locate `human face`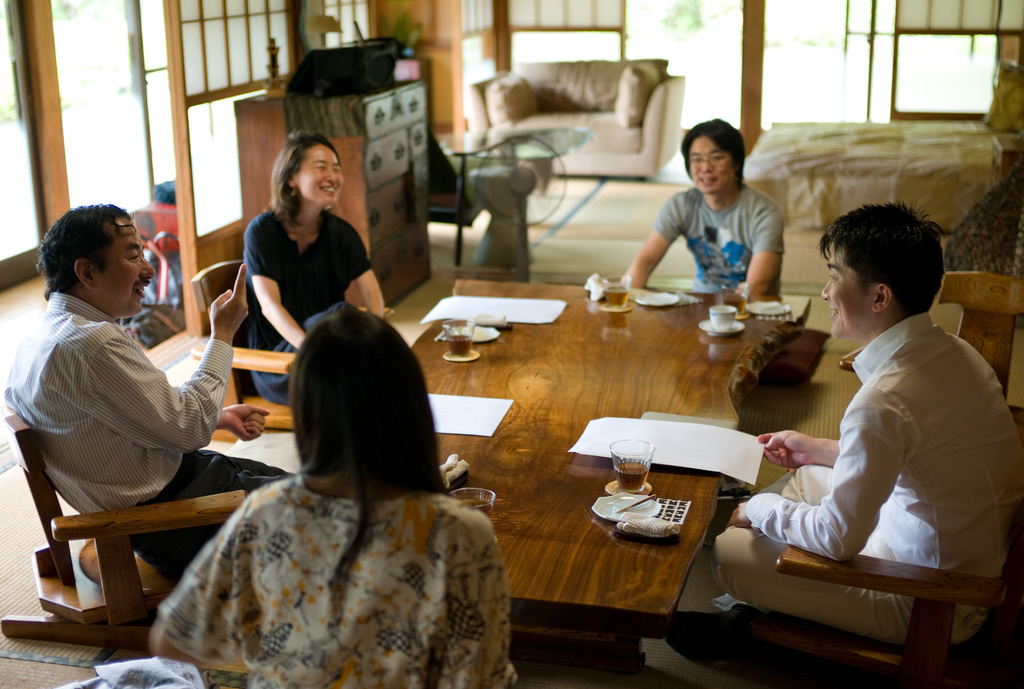
pyautogui.locateOnScreen(296, 144, 344, 200)
